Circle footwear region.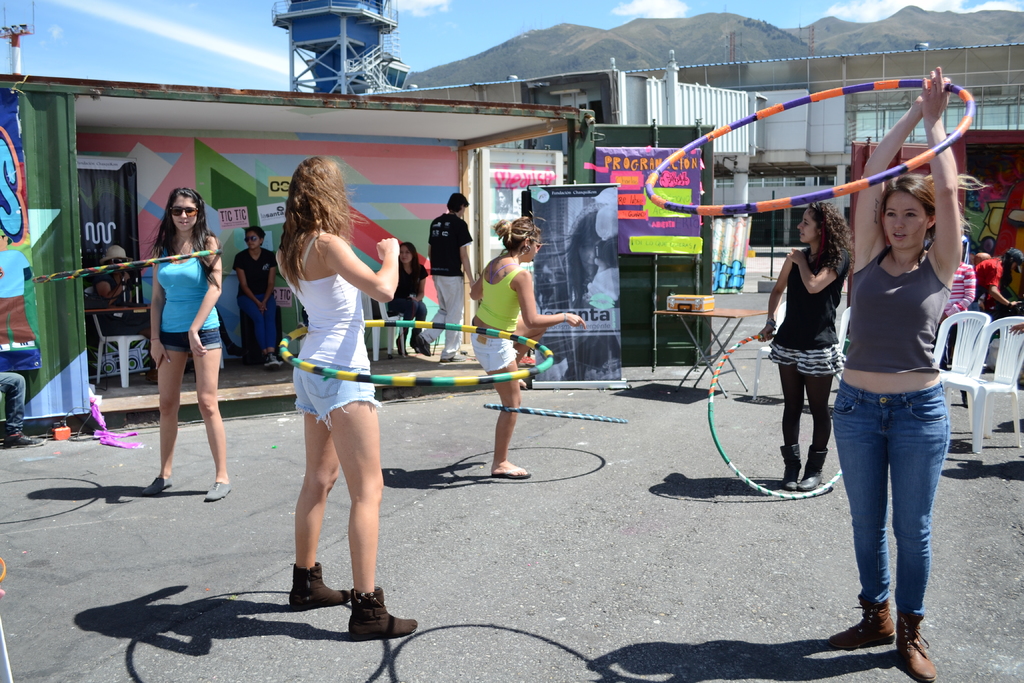
Region: rect(266, 352, 278, 368).
